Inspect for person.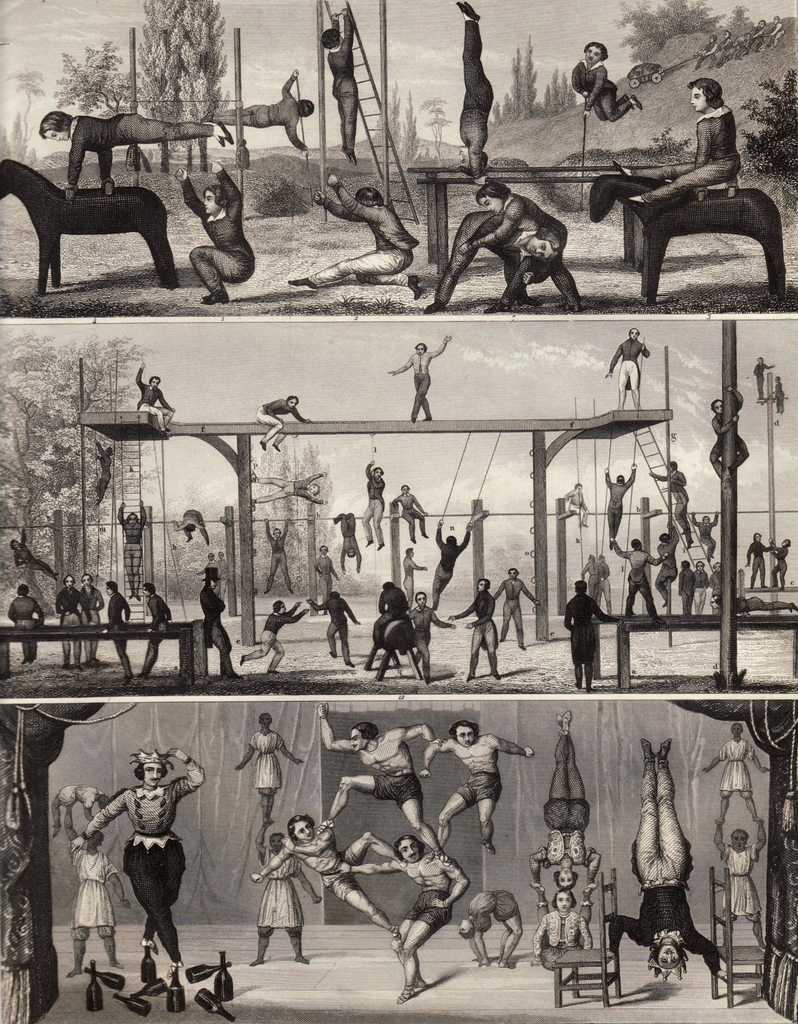
Inspection: box(172, 163, 255, 305).
